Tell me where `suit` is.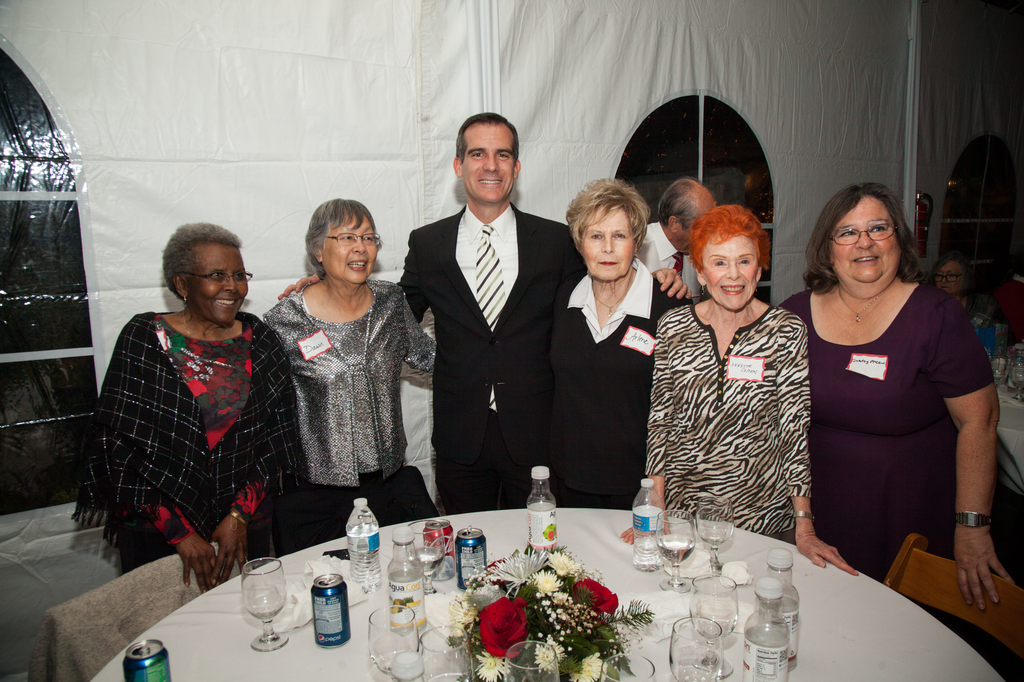
`suit` is at locate(413, 129, 564, 531).
